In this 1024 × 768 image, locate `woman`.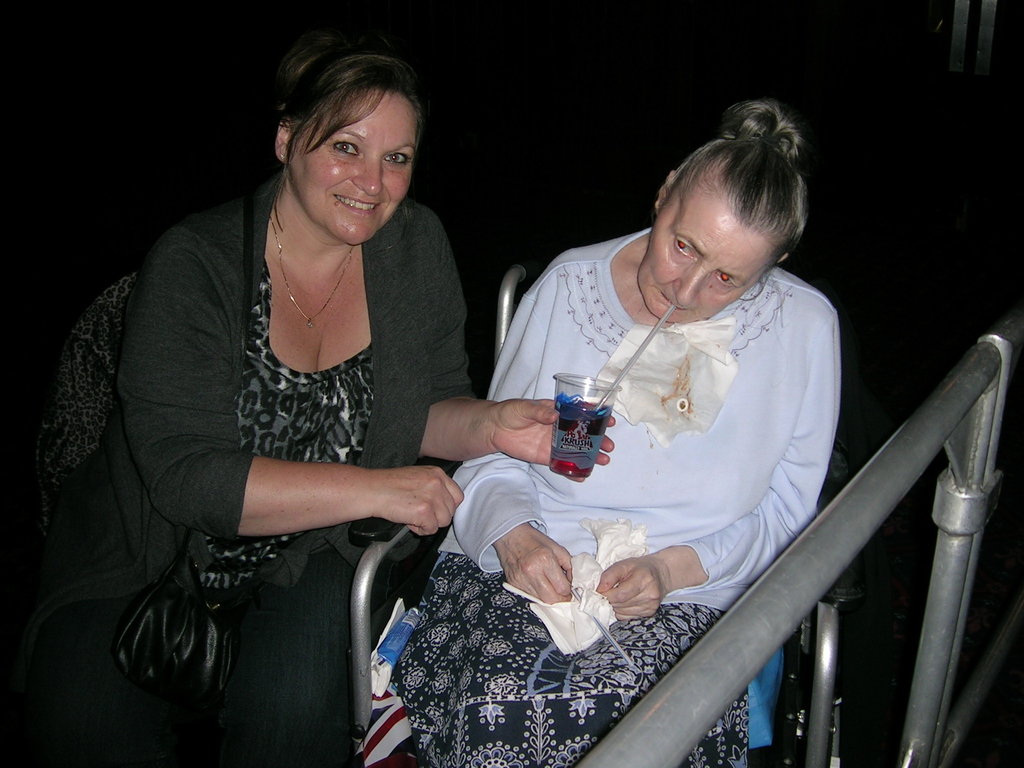
Bounding box: <region>4, 35, 612, 767</region>.
